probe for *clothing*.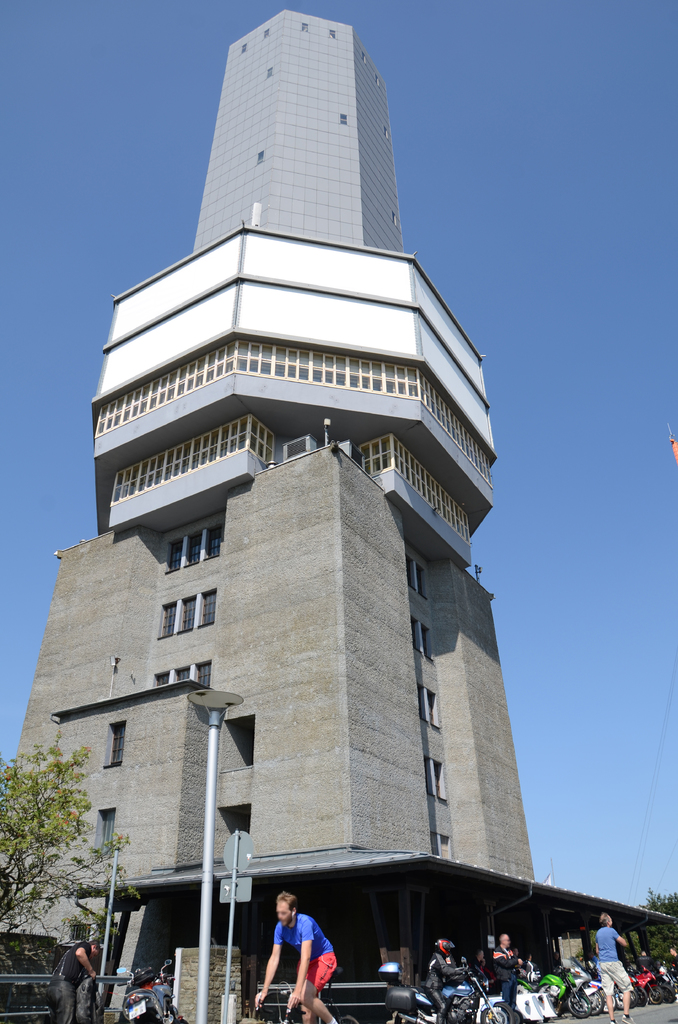
Probe result: crop(257, 883, 353, 1023).
